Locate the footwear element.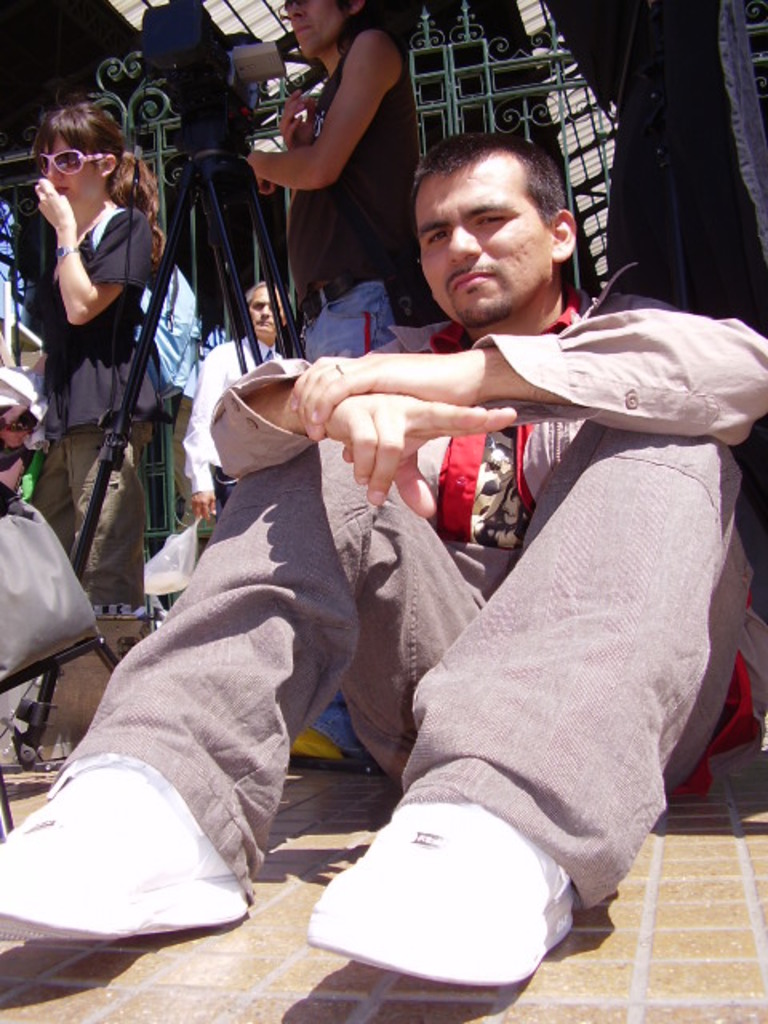
Element bbox: locate(0, 744, 251, 947).
